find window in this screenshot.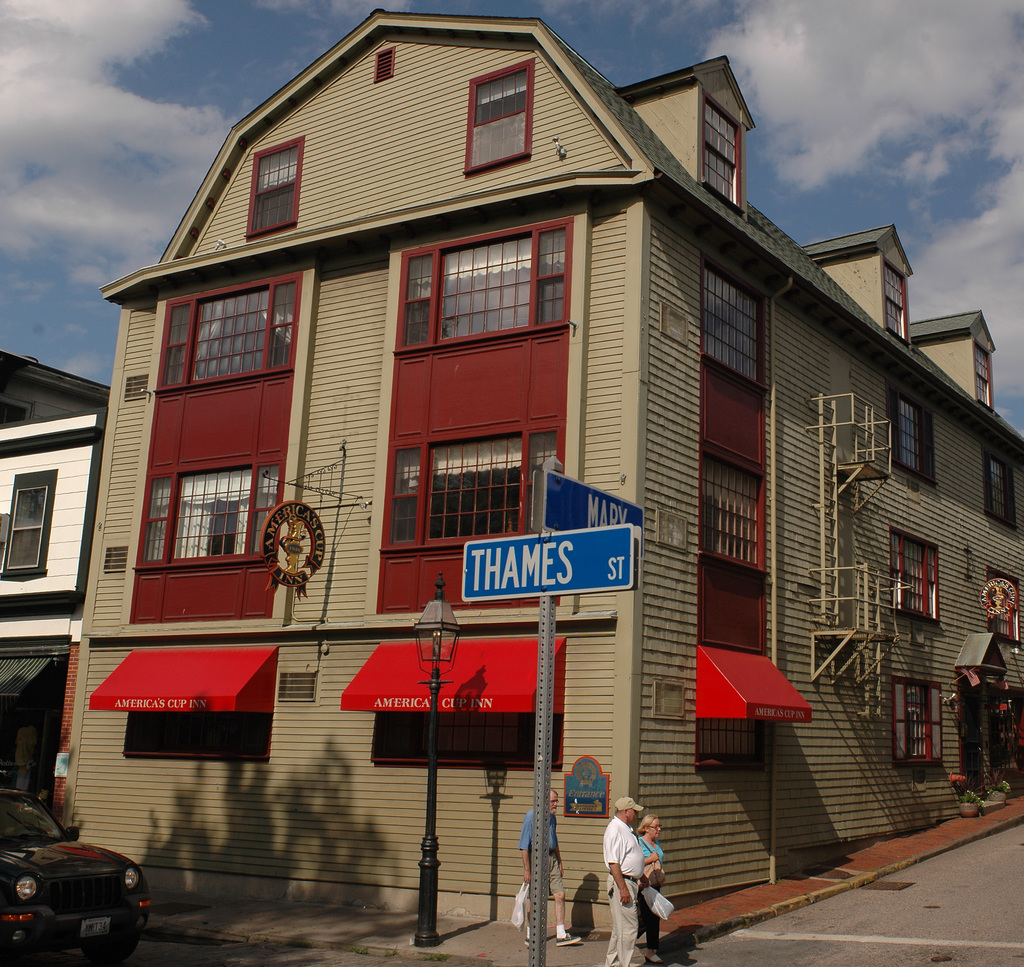
The bounding box for window is left=980, top=346, right=996, bottom=407.
